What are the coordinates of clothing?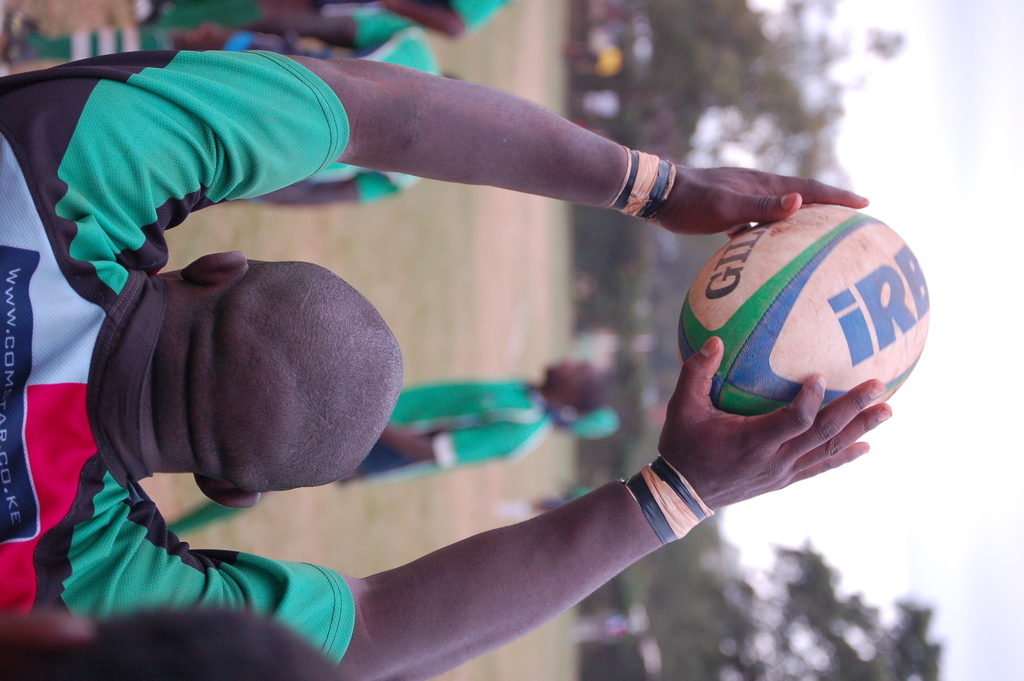
Rect(0, 50, 357, 668).
